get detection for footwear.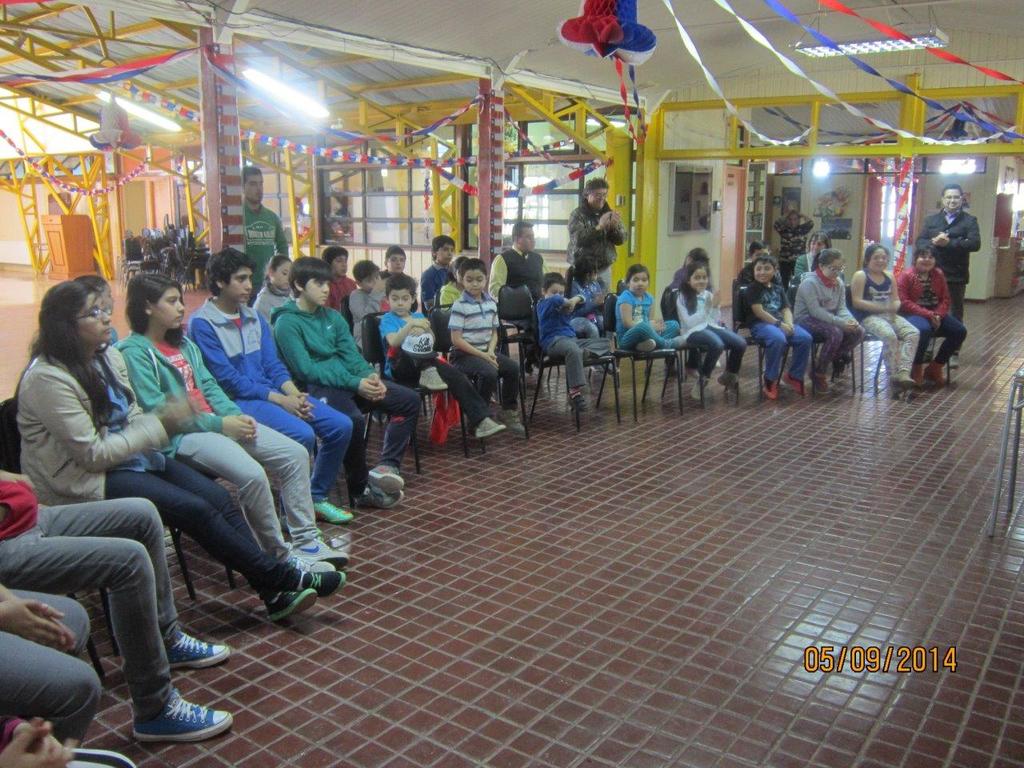
Detection: bbox(275, 550, 339, 578).
